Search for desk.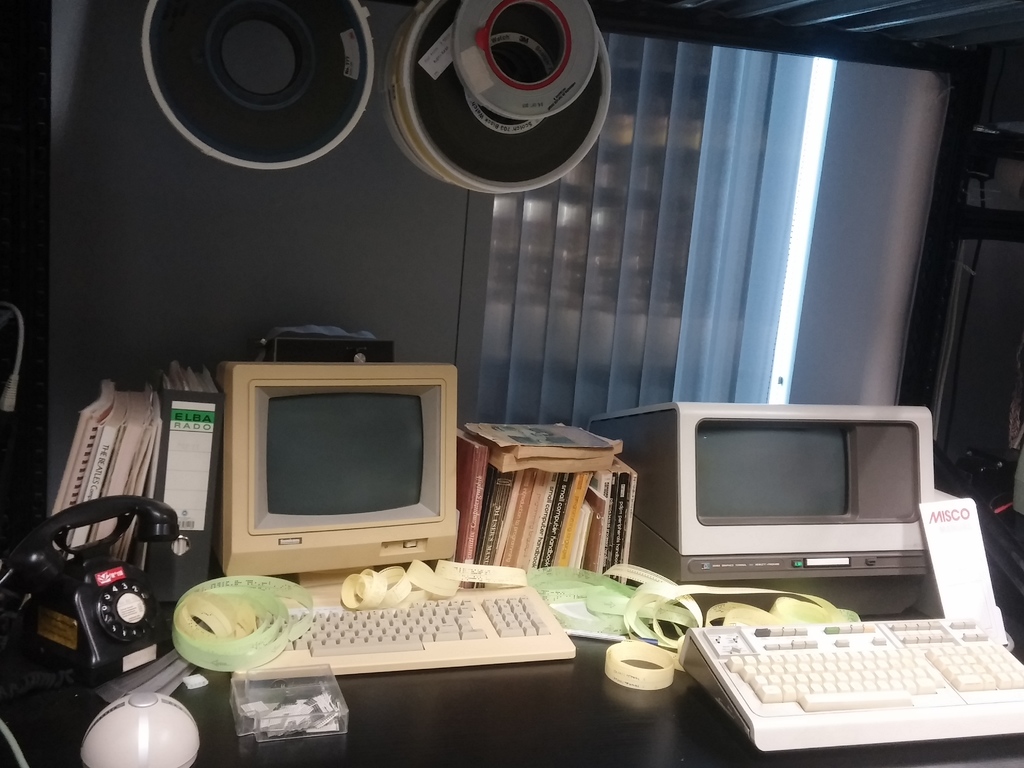
Found at 39 364 964 755.
